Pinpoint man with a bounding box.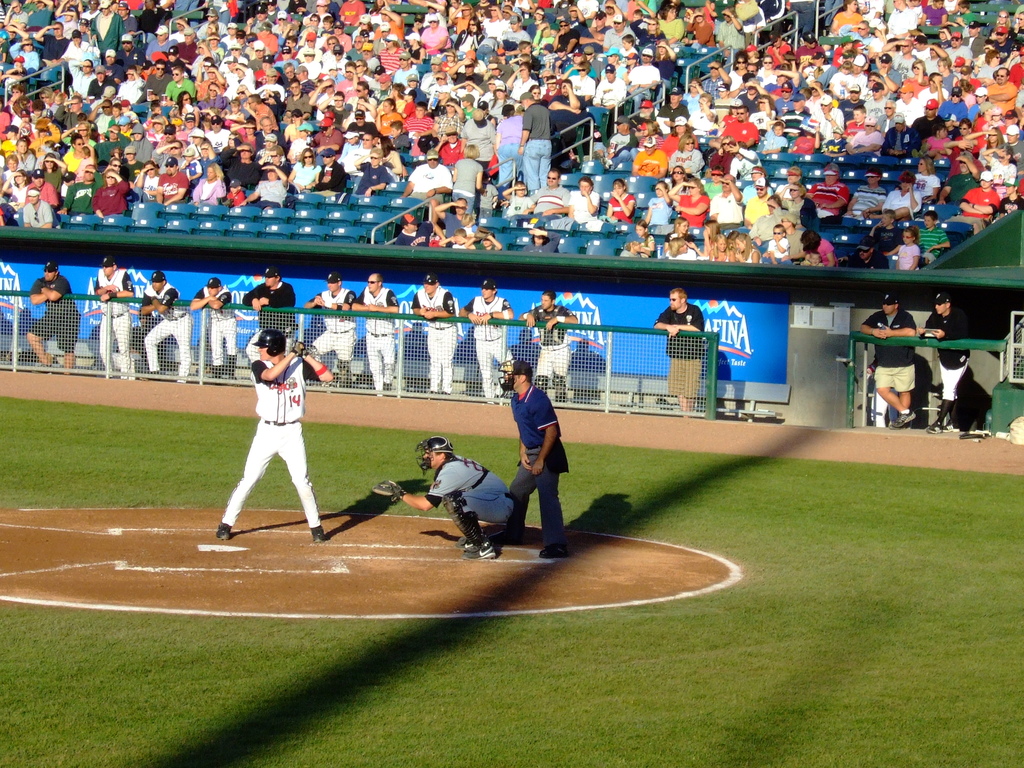
<box>808,163,847,221</box>.
